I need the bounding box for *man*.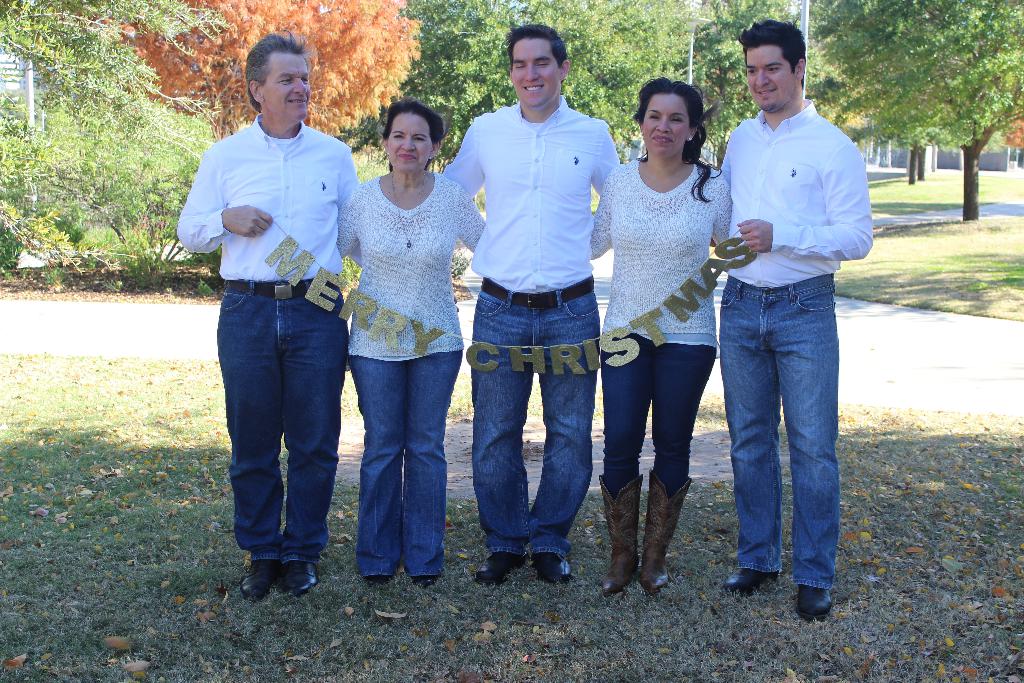
Here it is: l=433, t=17, r=629, b=585.
